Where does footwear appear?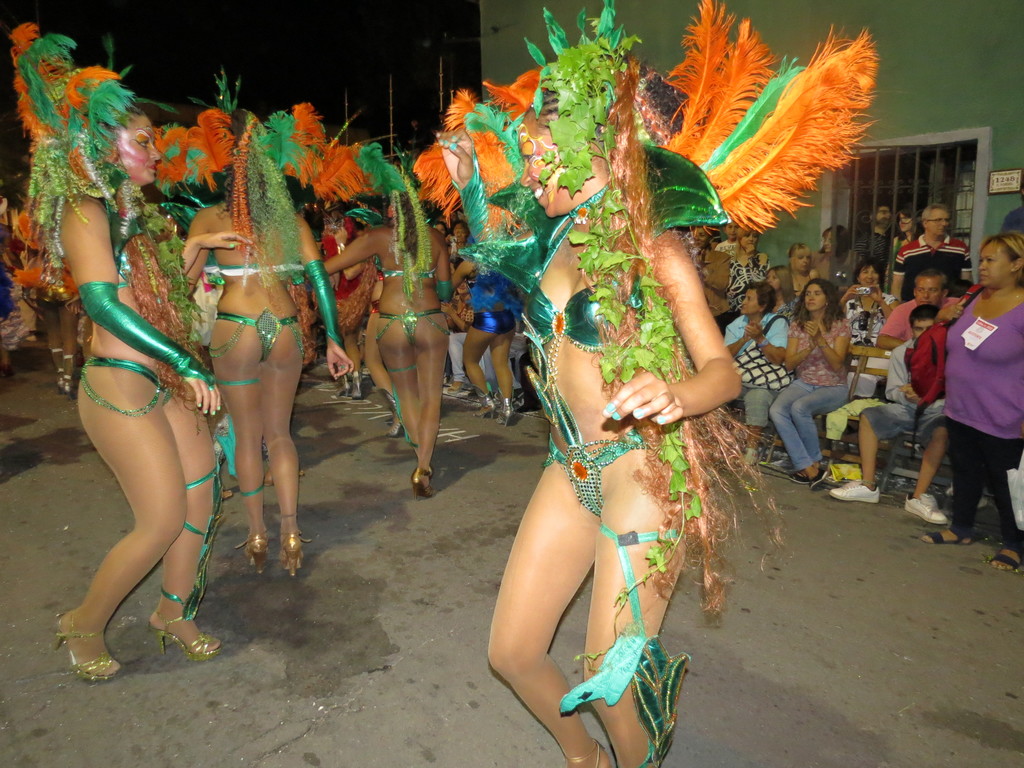
Appears at [x1=811, y1=466, x2=829, y2=488].
